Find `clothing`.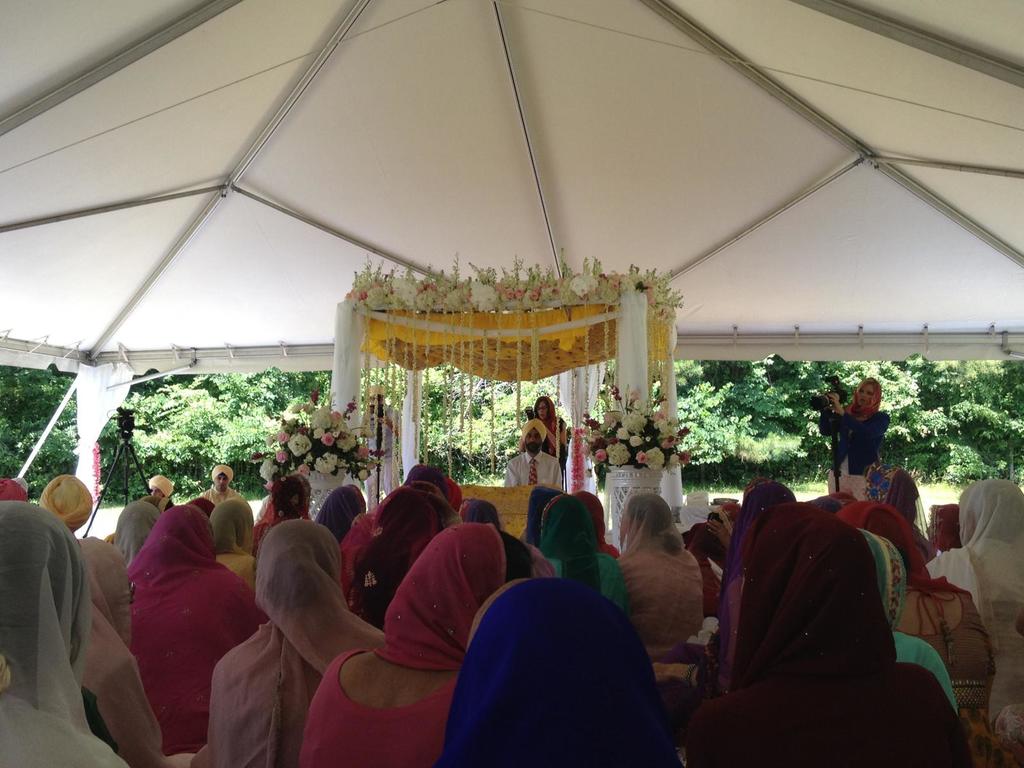
left=817, top=378, right=886, bottom=496.
